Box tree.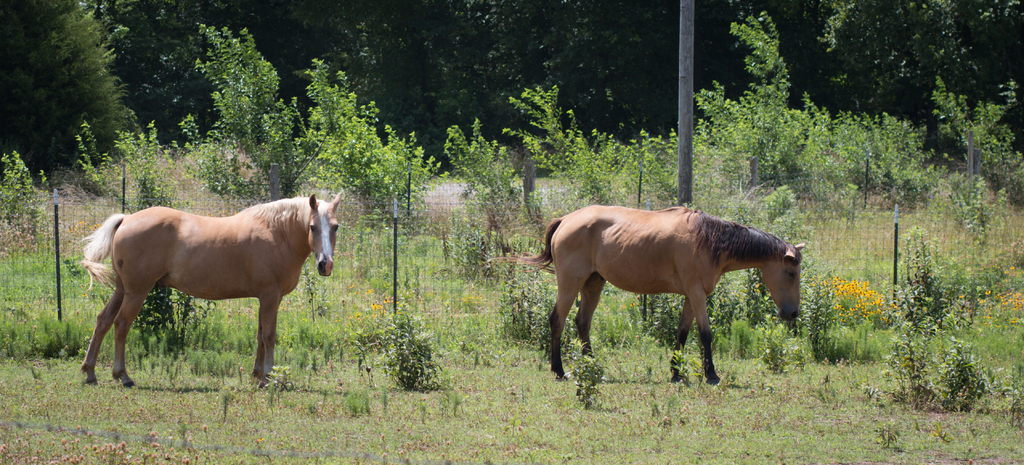
(120, 0, 1023, 217).
